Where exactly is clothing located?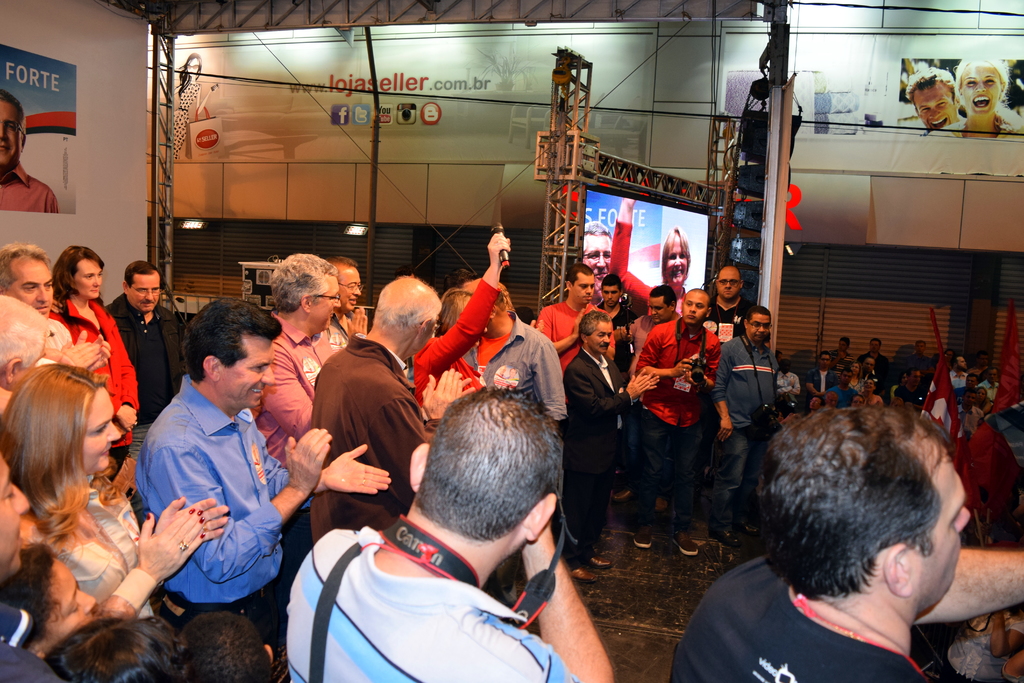
Its bounding box is (left=530, top=302, right=615, bottom=360).
